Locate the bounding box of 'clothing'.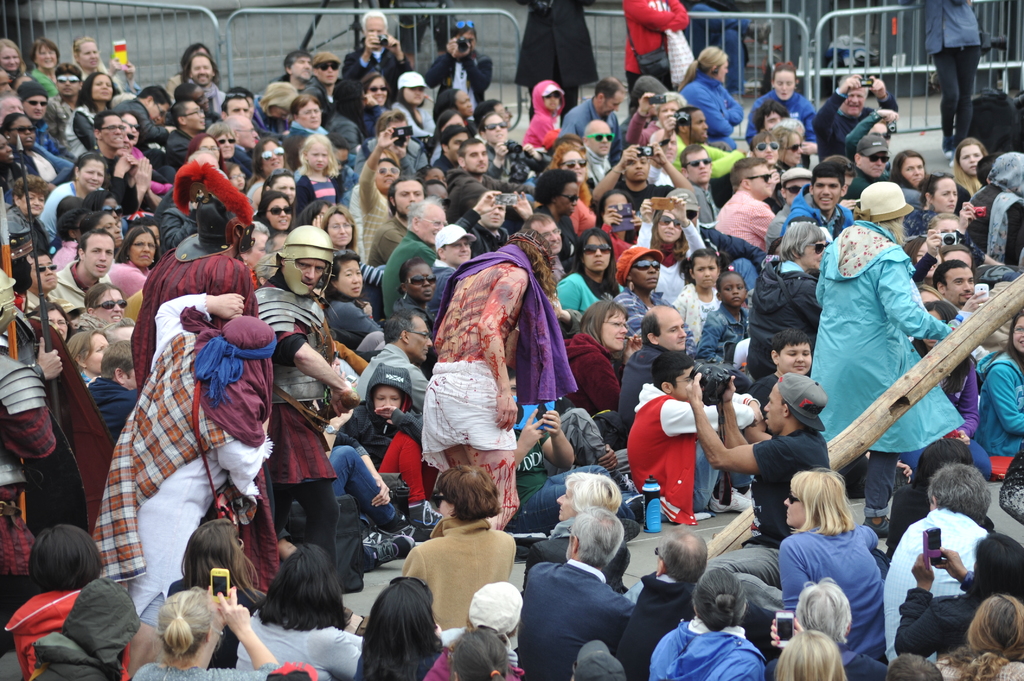
Bounding box: 966,149,1023,260.
